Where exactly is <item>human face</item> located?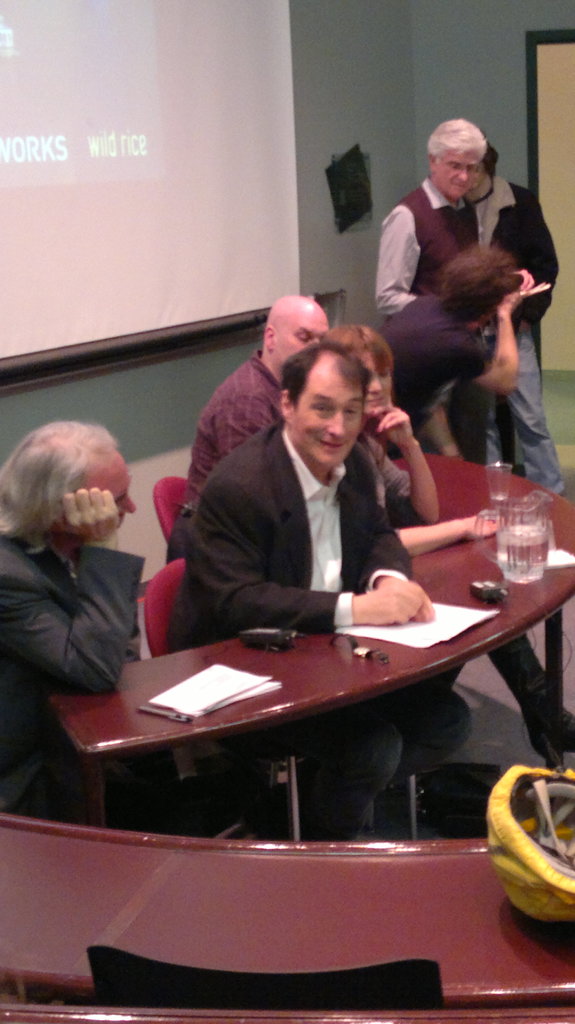
Its bounding box is 276,305,329,370.
